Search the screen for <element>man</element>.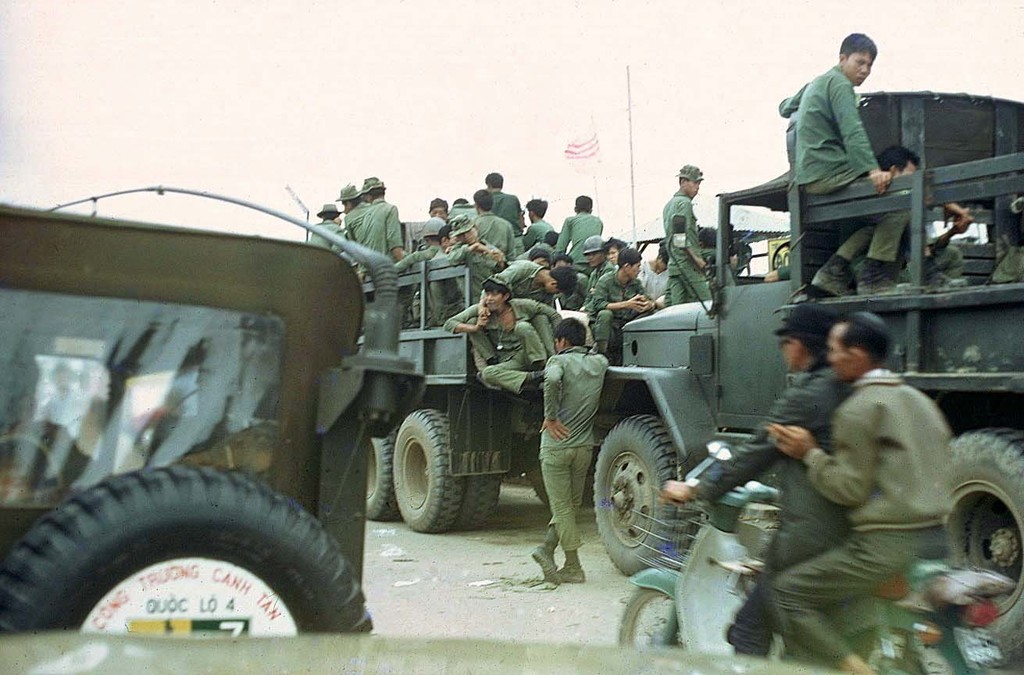
Found at 774:31:912:298.
